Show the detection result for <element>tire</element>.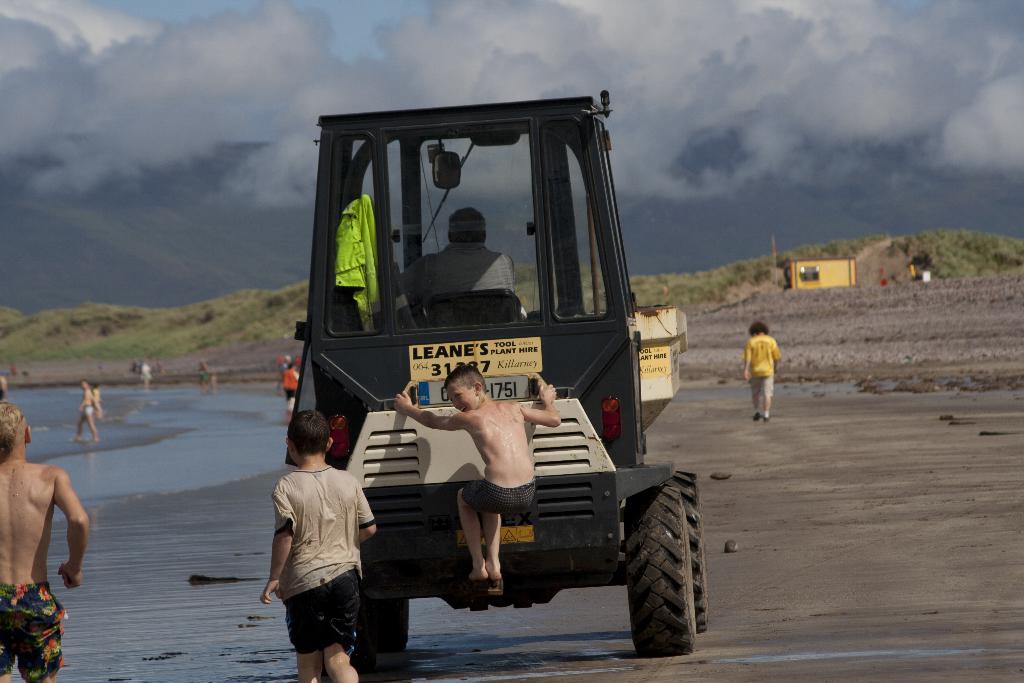
669:474:709:632.
